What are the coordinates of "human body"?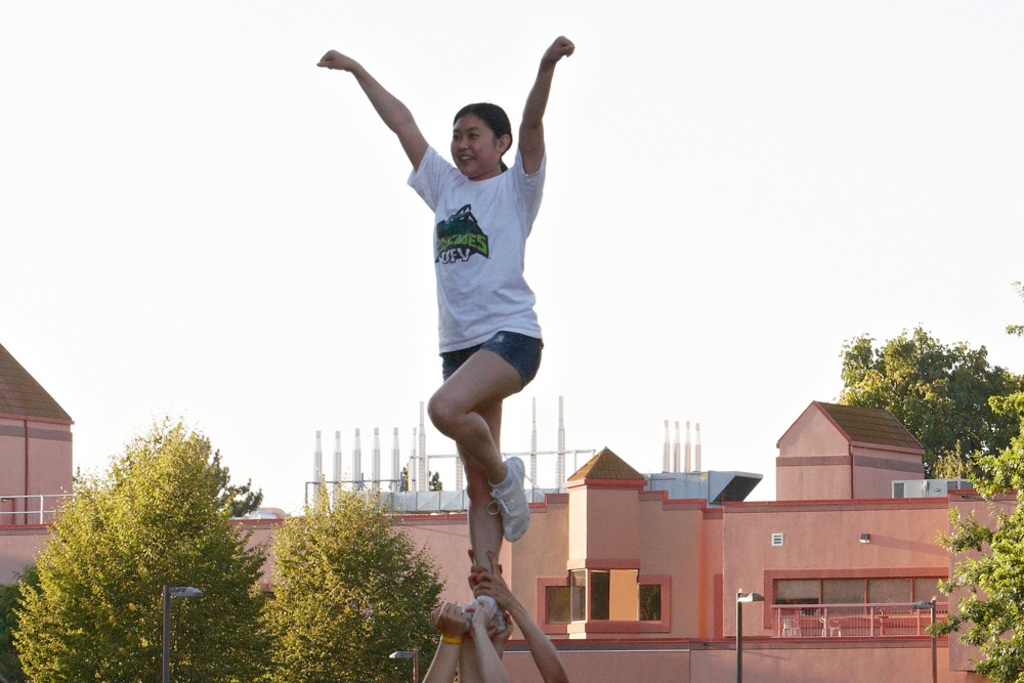
rect(341, 42, 571, 579).
